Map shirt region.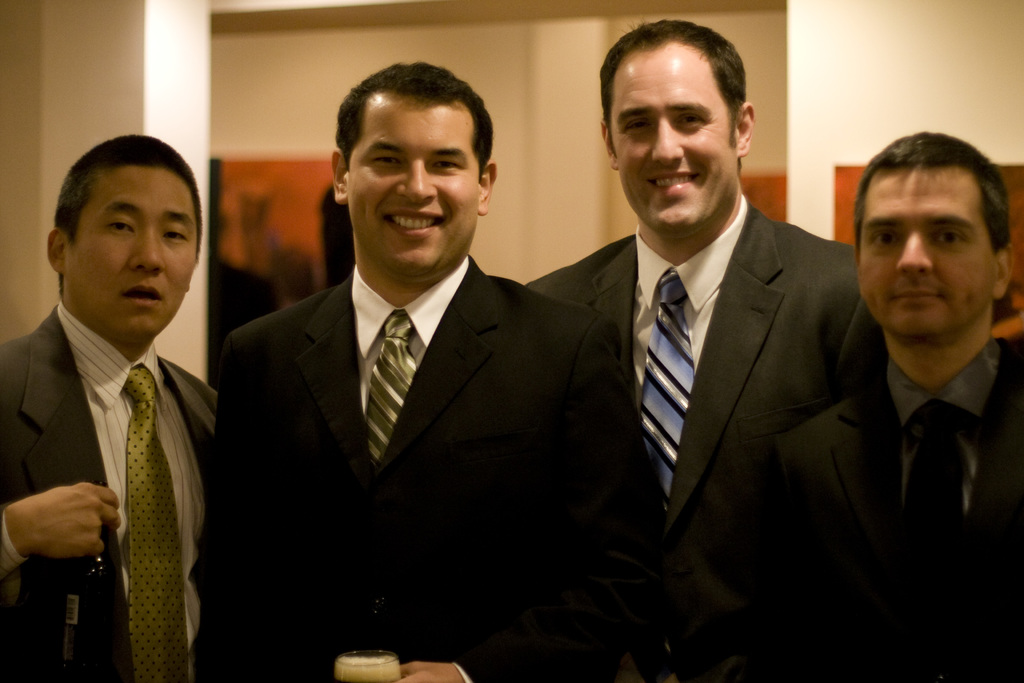
Mapped to 637/193/746/414.
